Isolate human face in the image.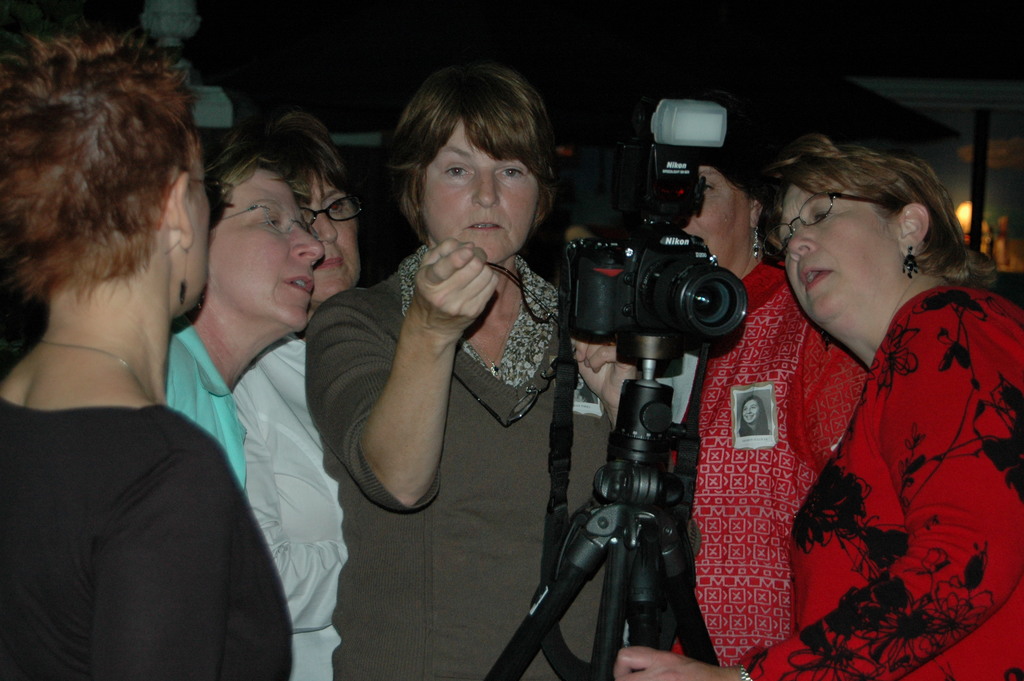
Isolated region: 770,154,904,341.
